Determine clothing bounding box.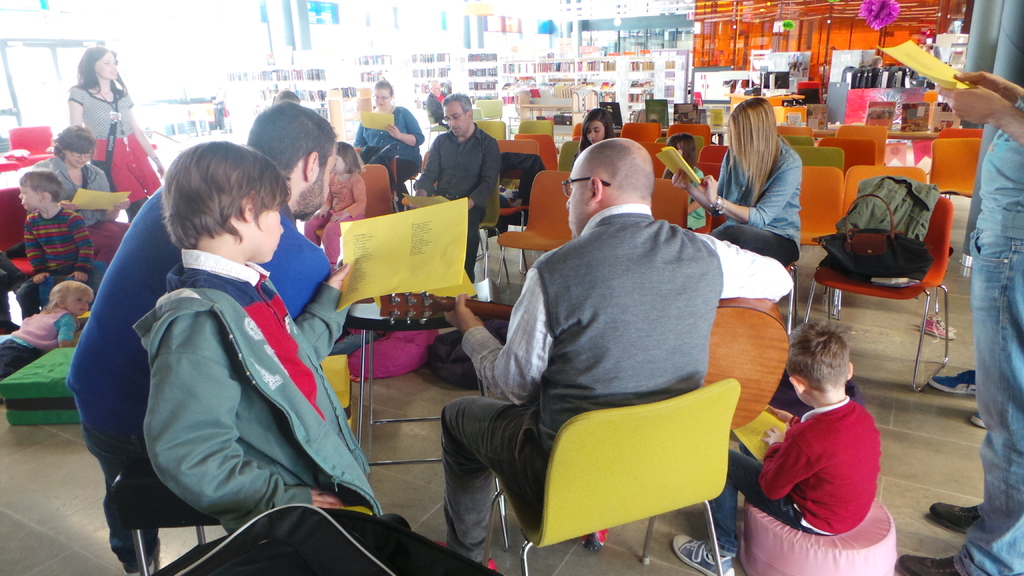
Determined: bbox(355, 108, 422, 202).
